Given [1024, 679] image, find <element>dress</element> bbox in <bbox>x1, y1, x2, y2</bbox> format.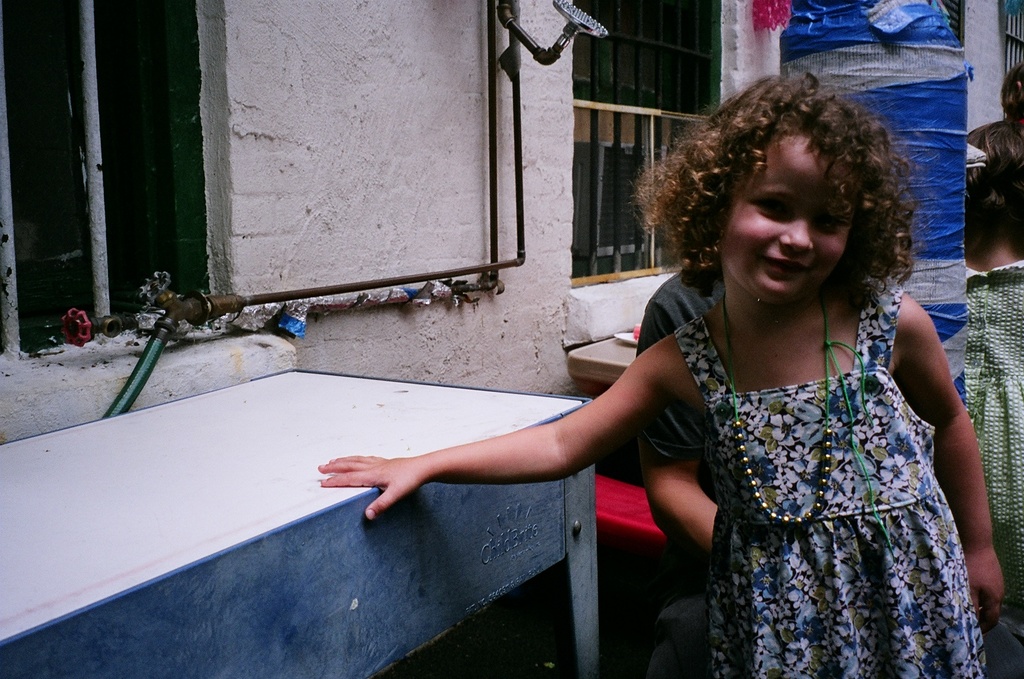
<bbox>671, 266, 982, 678</bbox>.
